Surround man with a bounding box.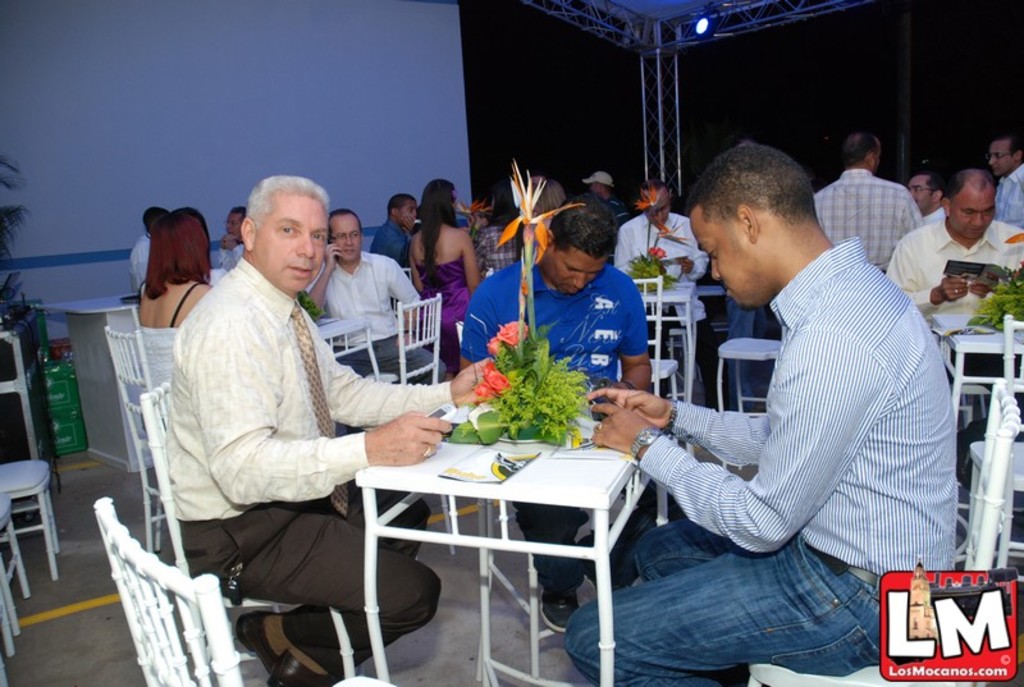
box=[308, 207, 430, 379].
